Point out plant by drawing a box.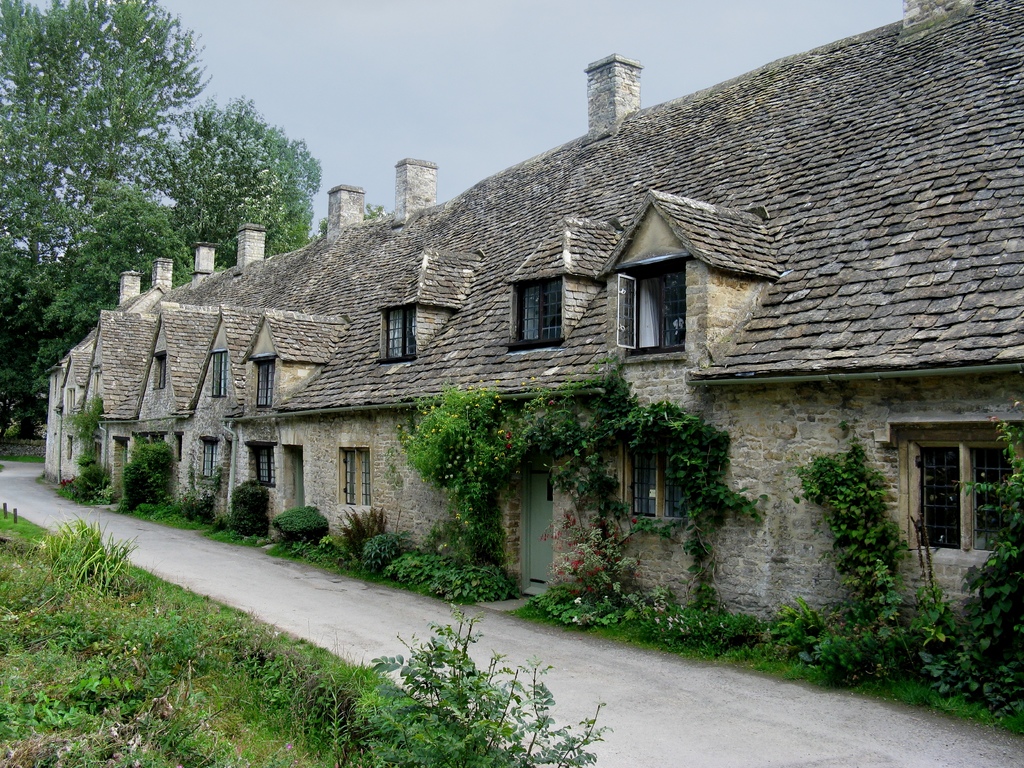
{"left": 120, "top": 442, "right": 179, "bottom": 511}.
